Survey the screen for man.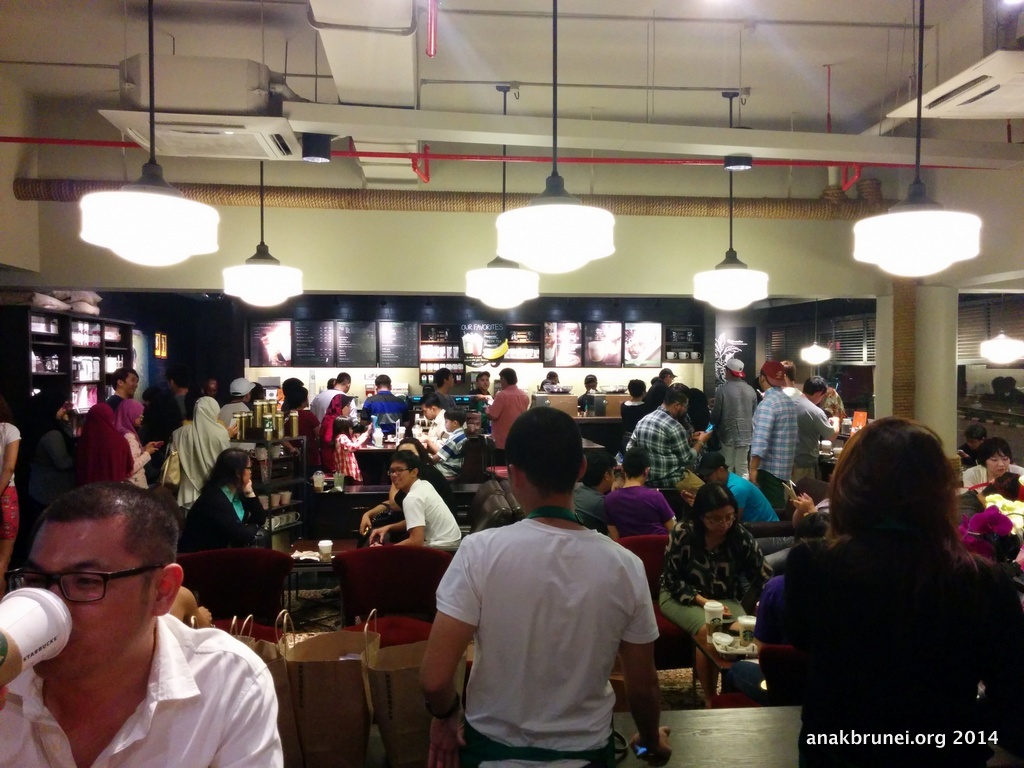
Survey found: box(417, 406, 678, 767).
